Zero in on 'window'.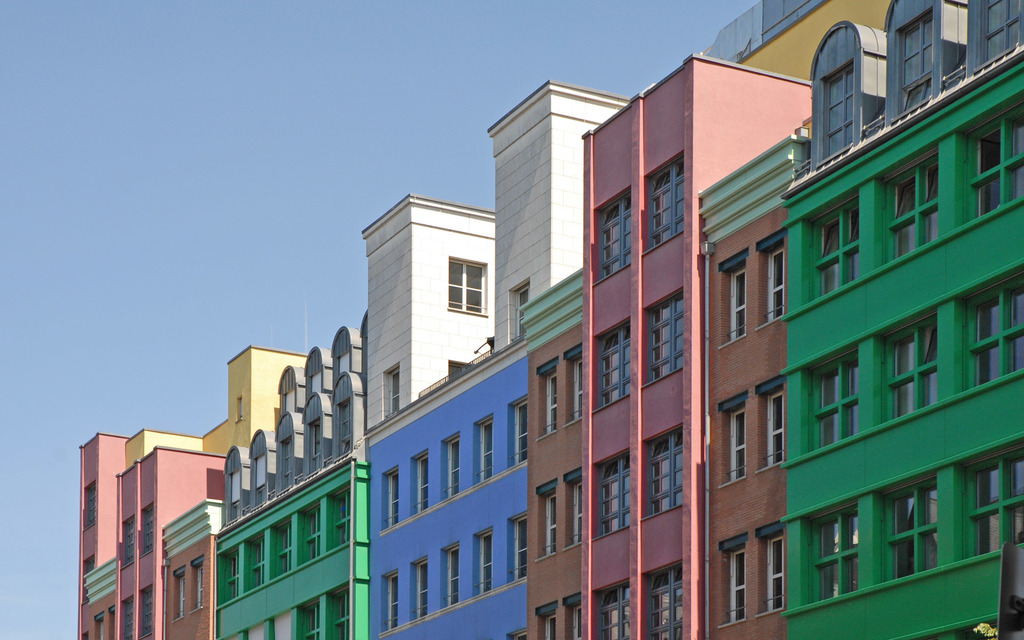
Zeroed in: [left=716, top=534, right=748, bottom=627].
